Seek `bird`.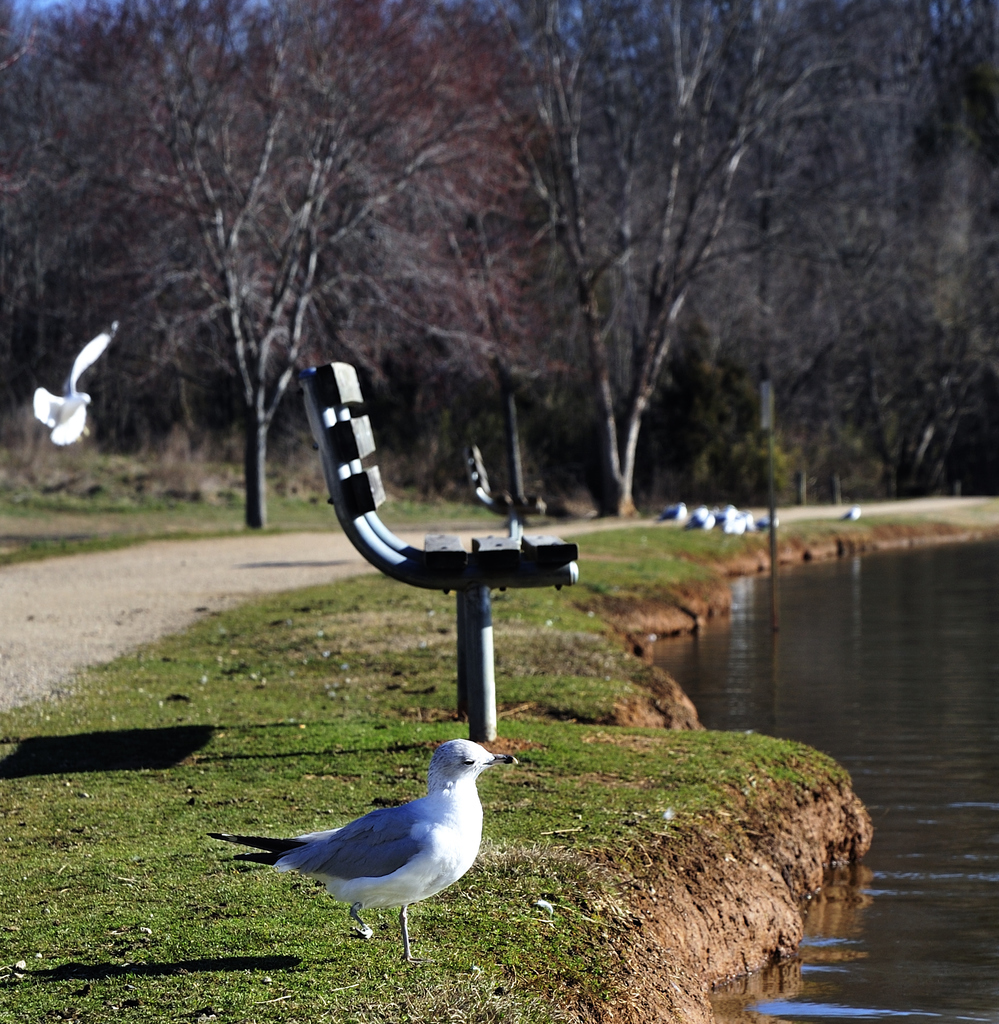
[x1=840, y1=502, x2=859, y2=522].
